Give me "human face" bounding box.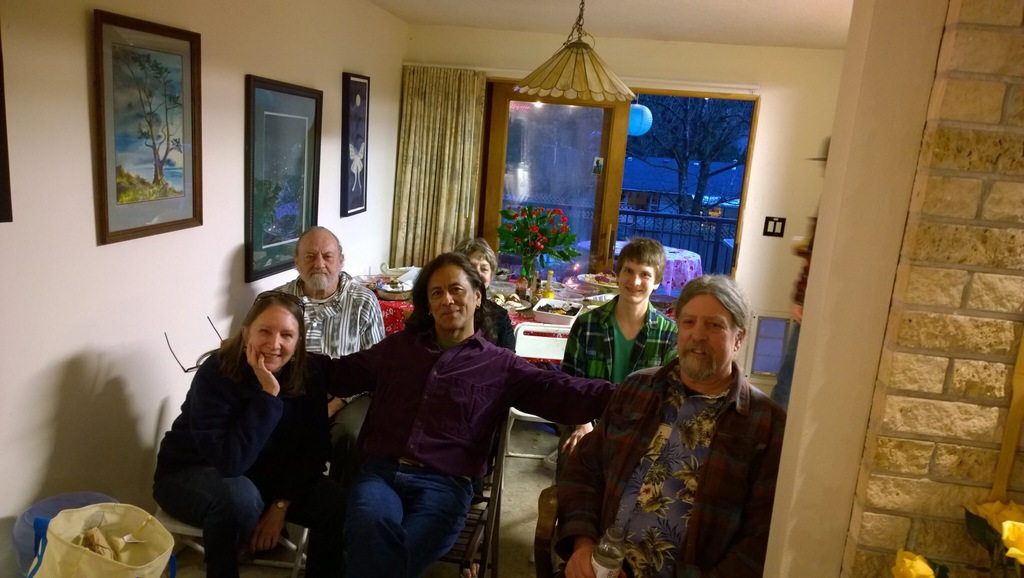
(253,301,294,376).
